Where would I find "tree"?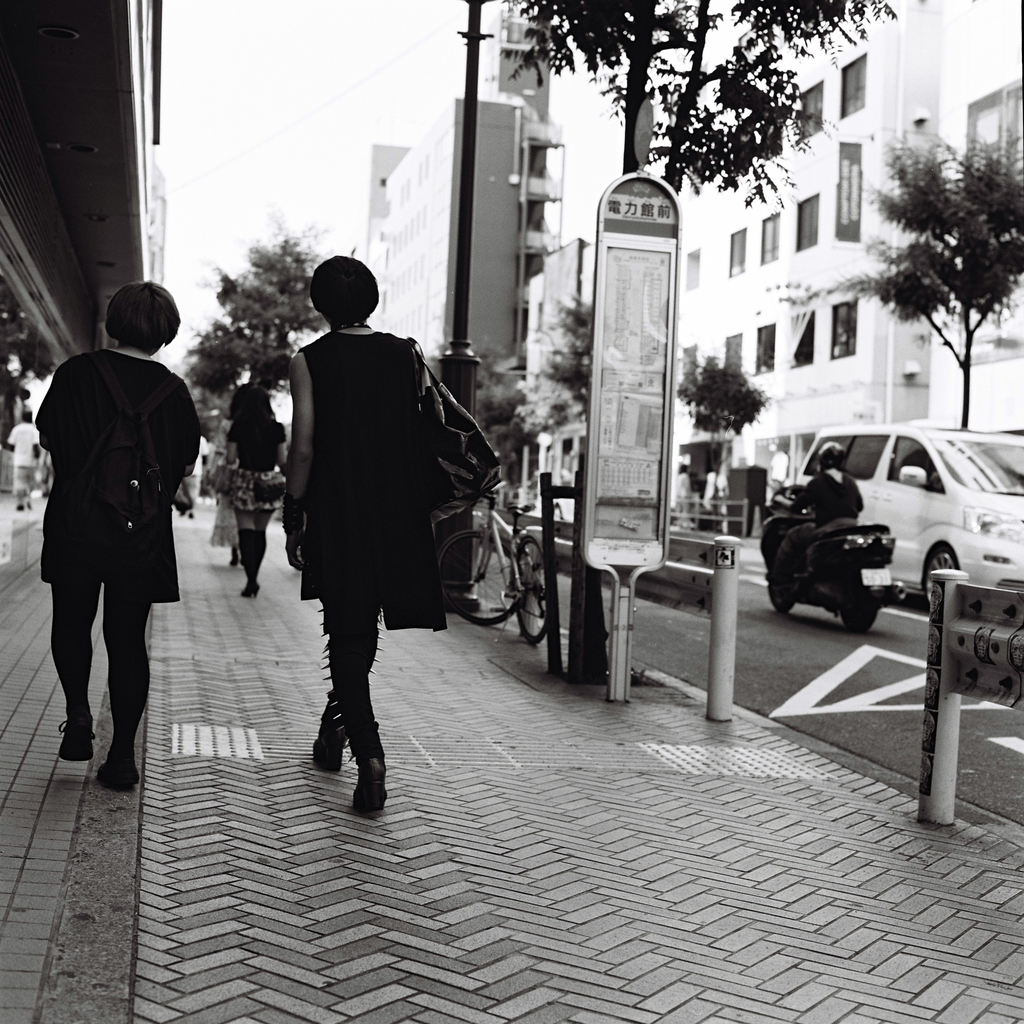
At rect(175, 223, 322, 400).
